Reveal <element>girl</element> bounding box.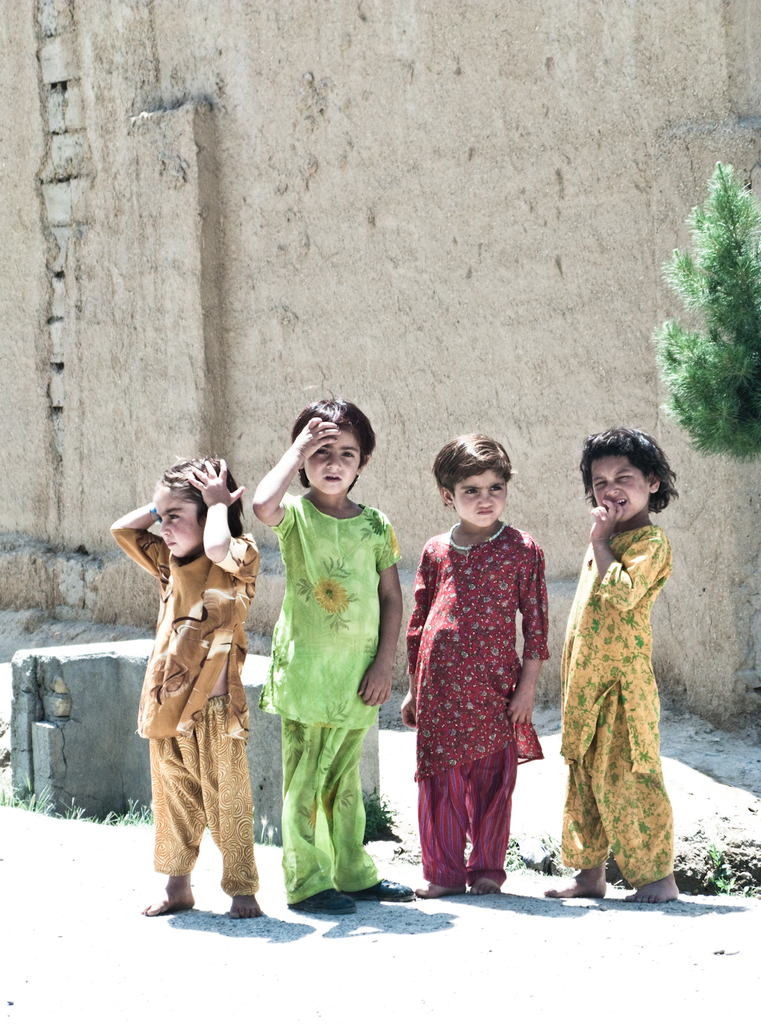
Revealed: box=[392, 435, 549, 892].
